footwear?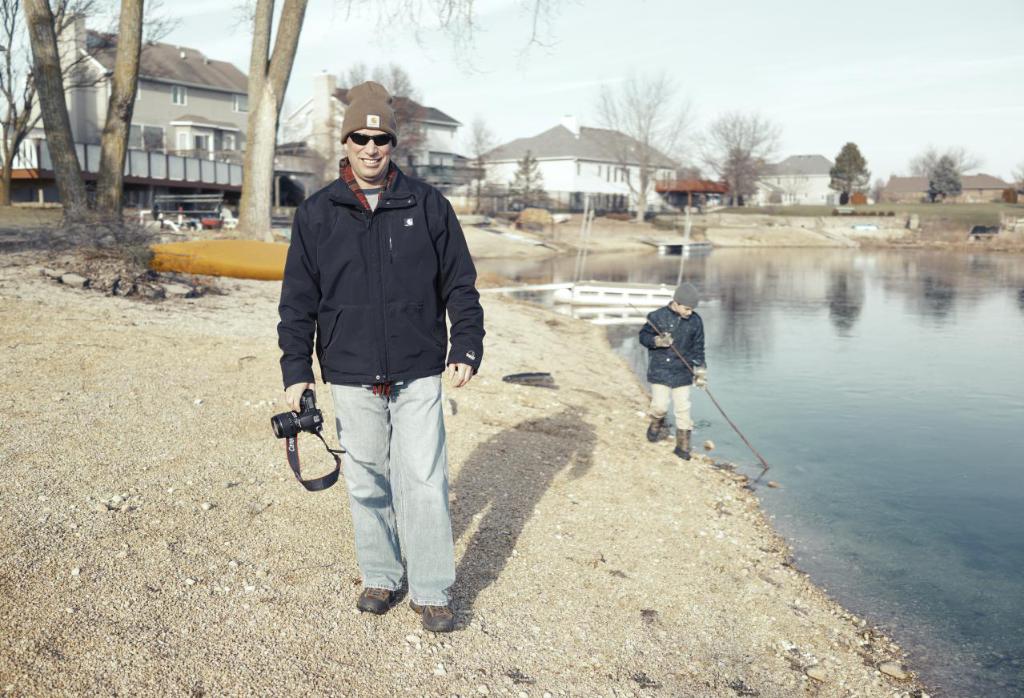
box=[359, 586, 396, 612]
